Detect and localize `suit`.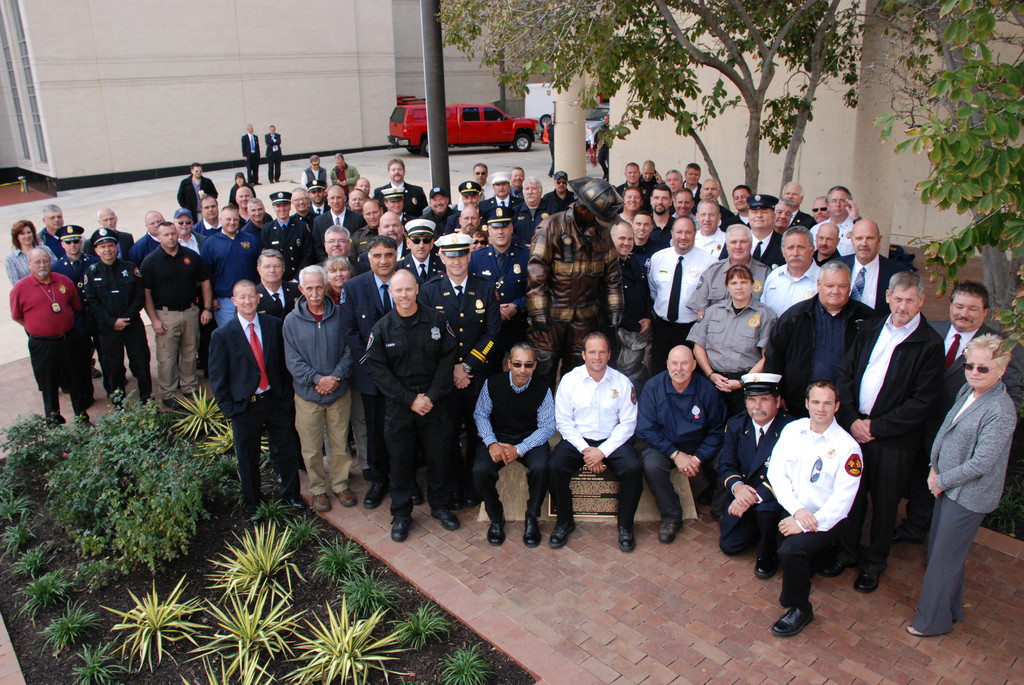
Localized at crop(264, 127, 285, 178).
